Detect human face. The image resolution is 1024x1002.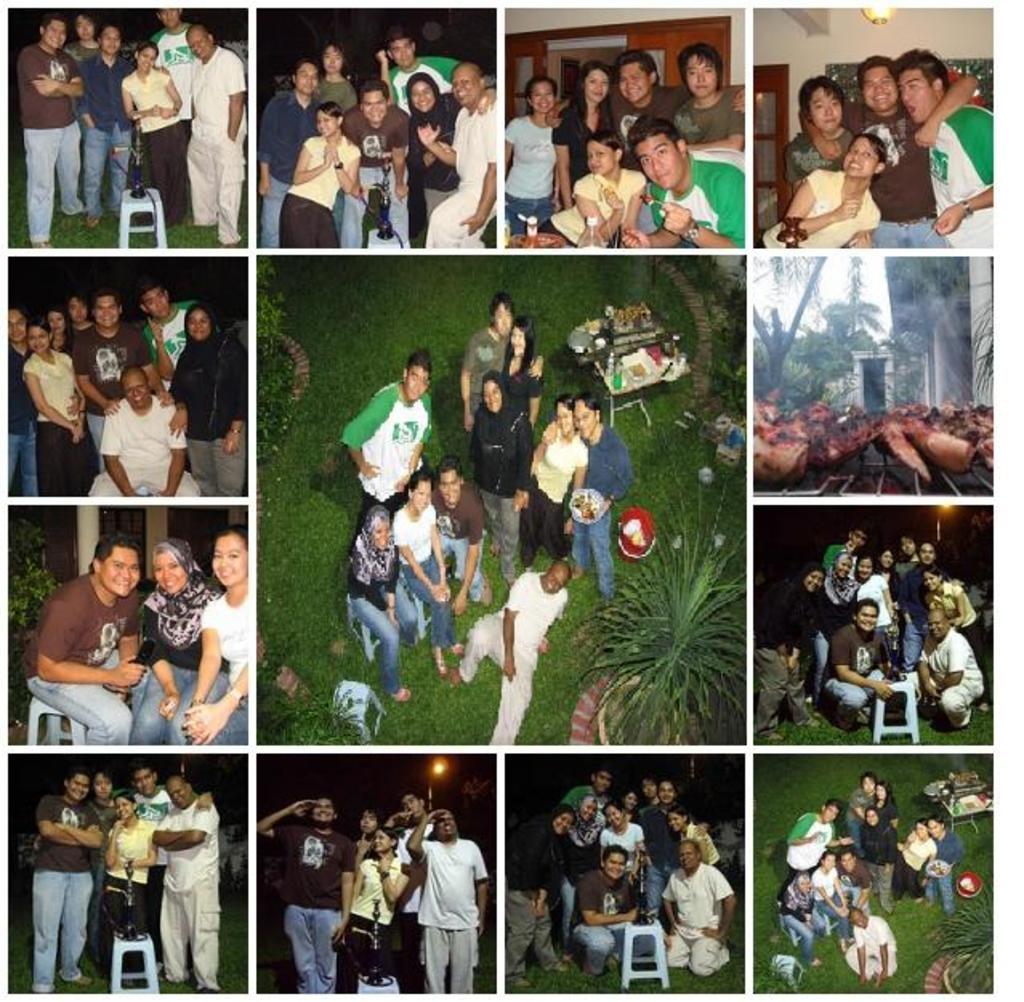
[64, 301, 82, 319].
